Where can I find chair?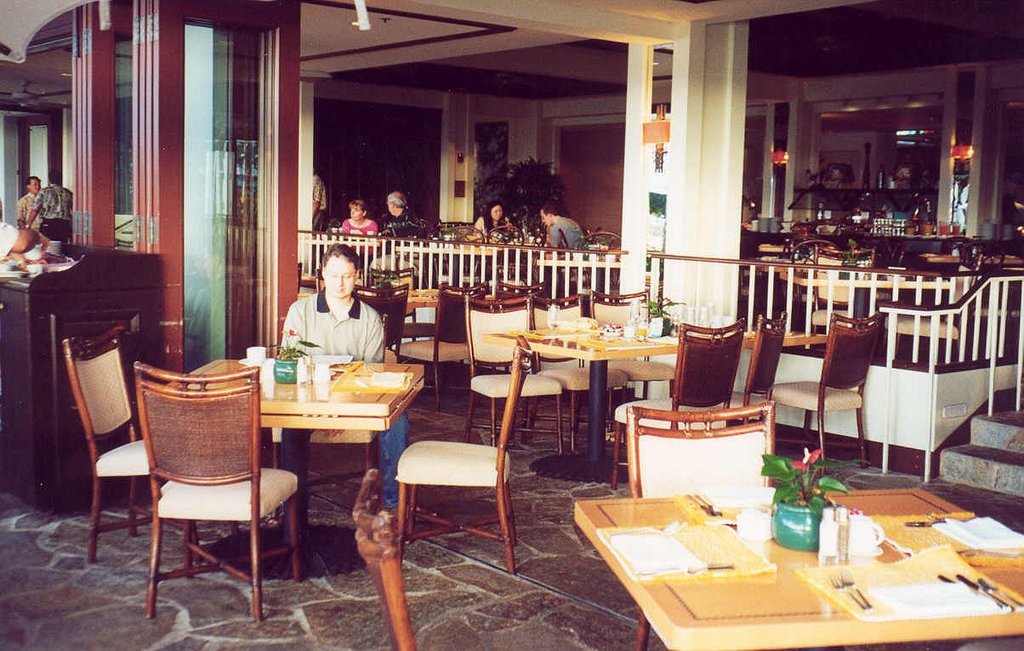
You can find it at detection(391, 284, 474, 405).
